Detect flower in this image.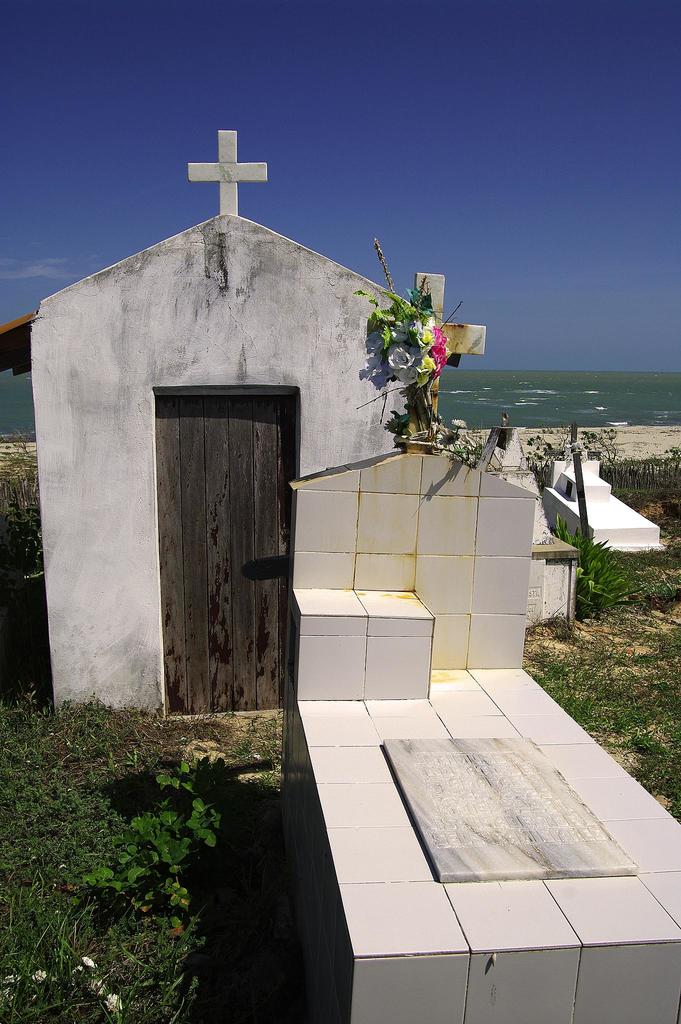
Detection: 393/342/410/370.
